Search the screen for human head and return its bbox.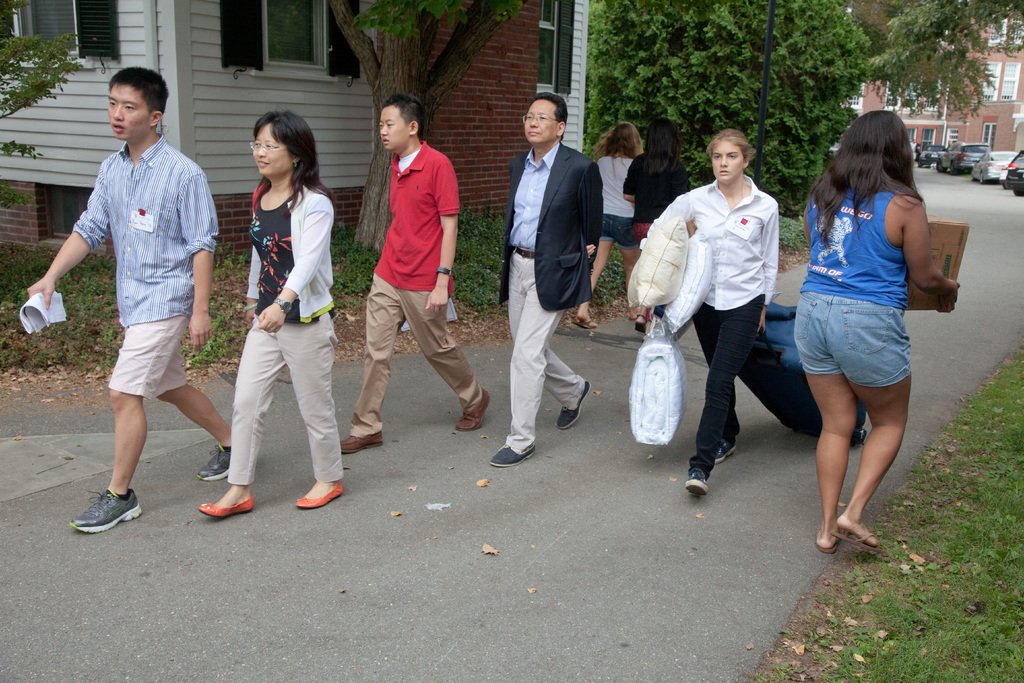
Found: bbox=(248, 108, 316, 177).
